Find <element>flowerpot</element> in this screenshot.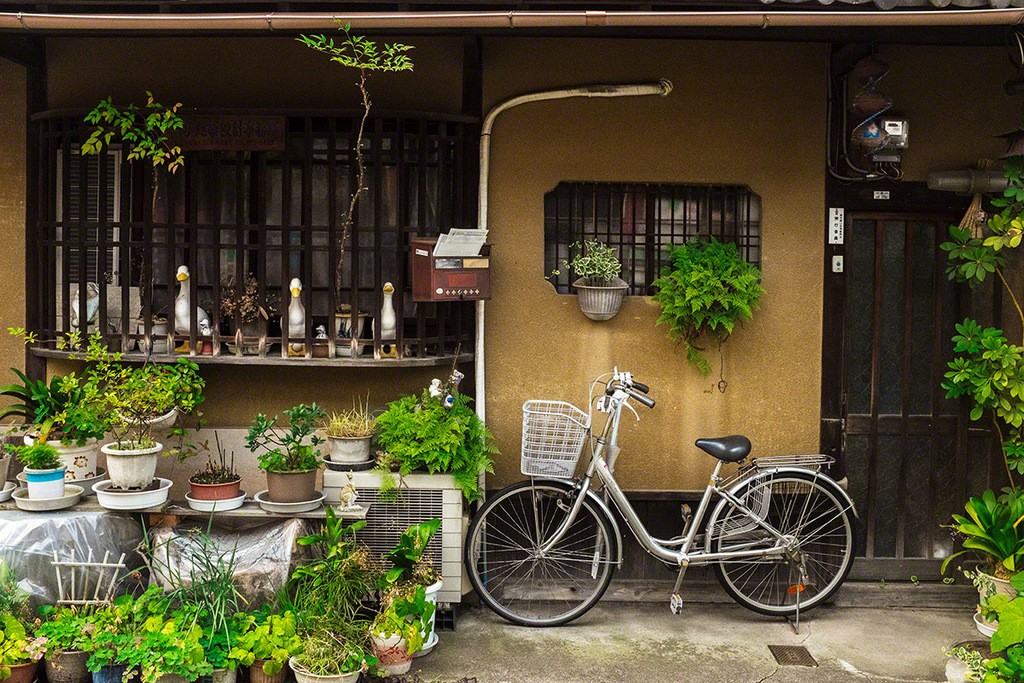
The bounding box for <element>flowerpot</element> is [10,462,82,512].
